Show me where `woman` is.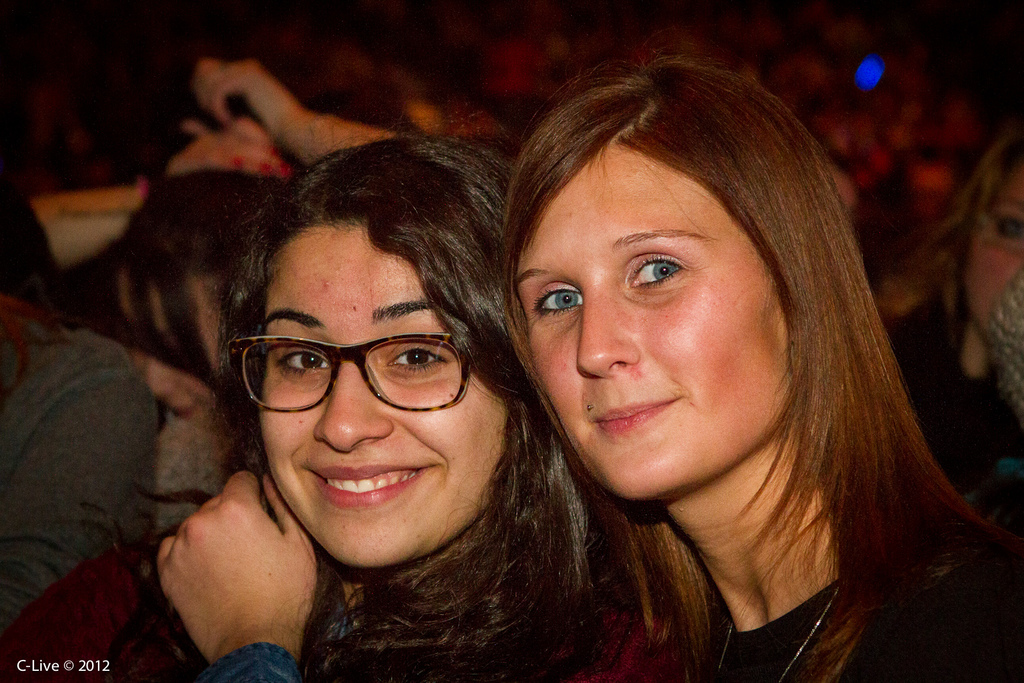
`woman` is at [left=500, top=55, right=1020, bottom=682].
